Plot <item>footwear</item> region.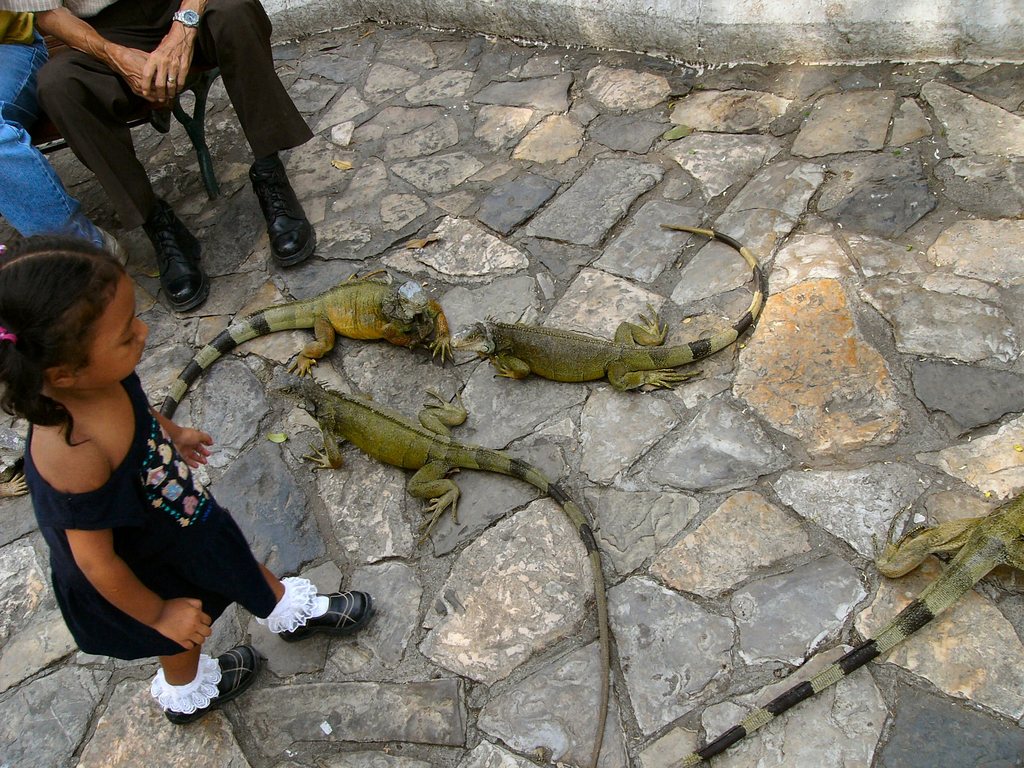
Plotted at region(95, 223, 129, 269).
